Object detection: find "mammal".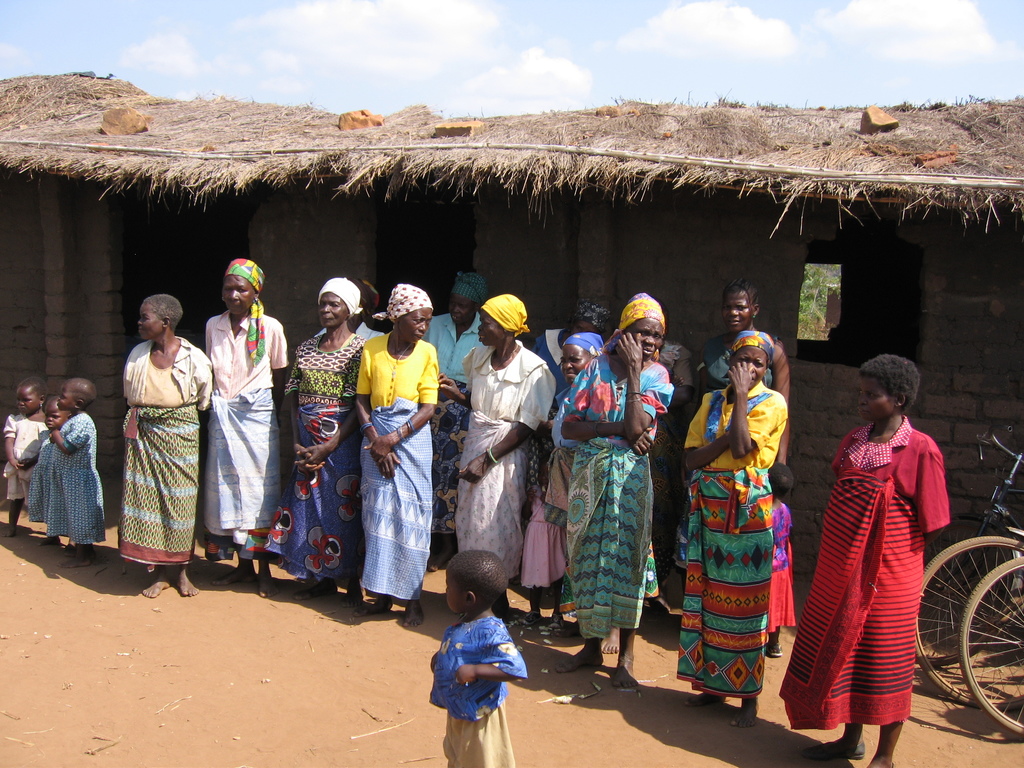
select_region(120, 293, 209, 598).
